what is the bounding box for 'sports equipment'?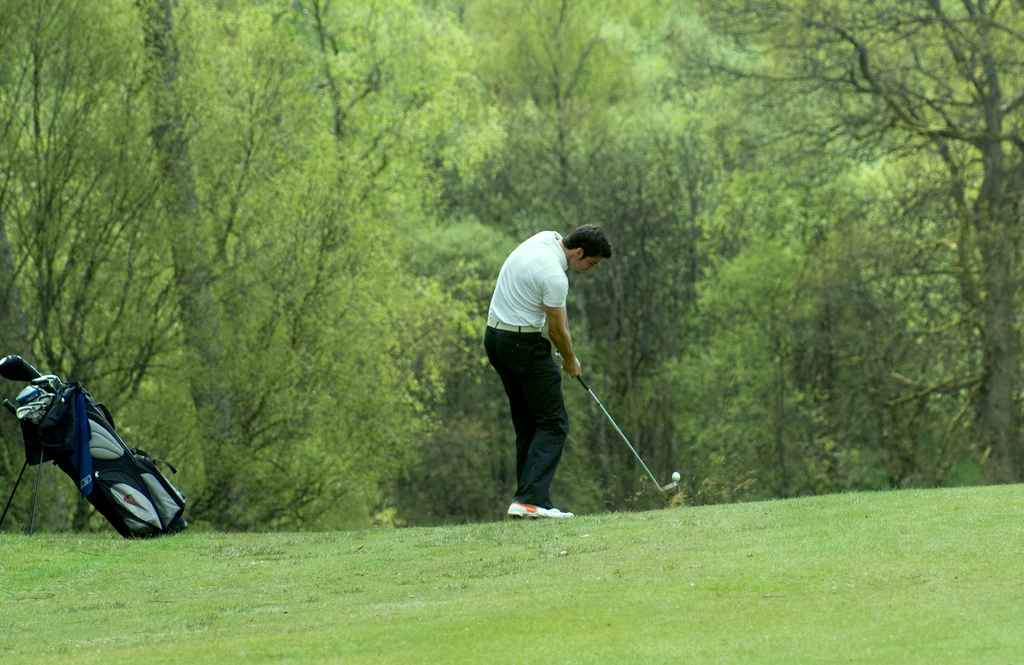
box(504, 500, 554, 517).
